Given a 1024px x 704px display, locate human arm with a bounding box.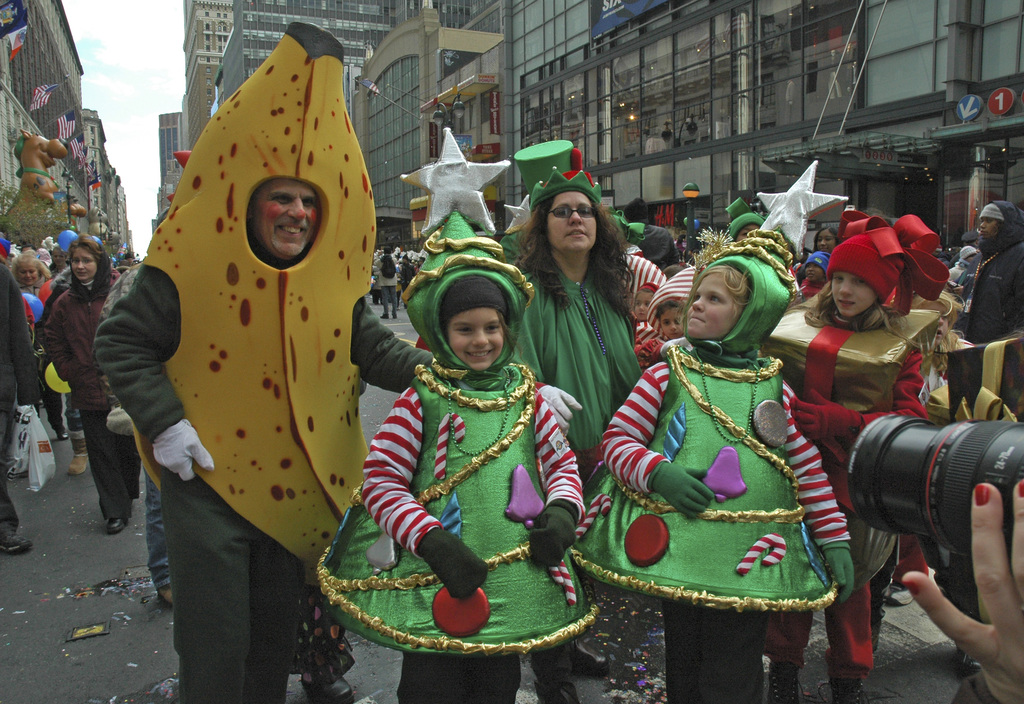
Located: <bbox>782, 397, 853, 602</bbox>.
